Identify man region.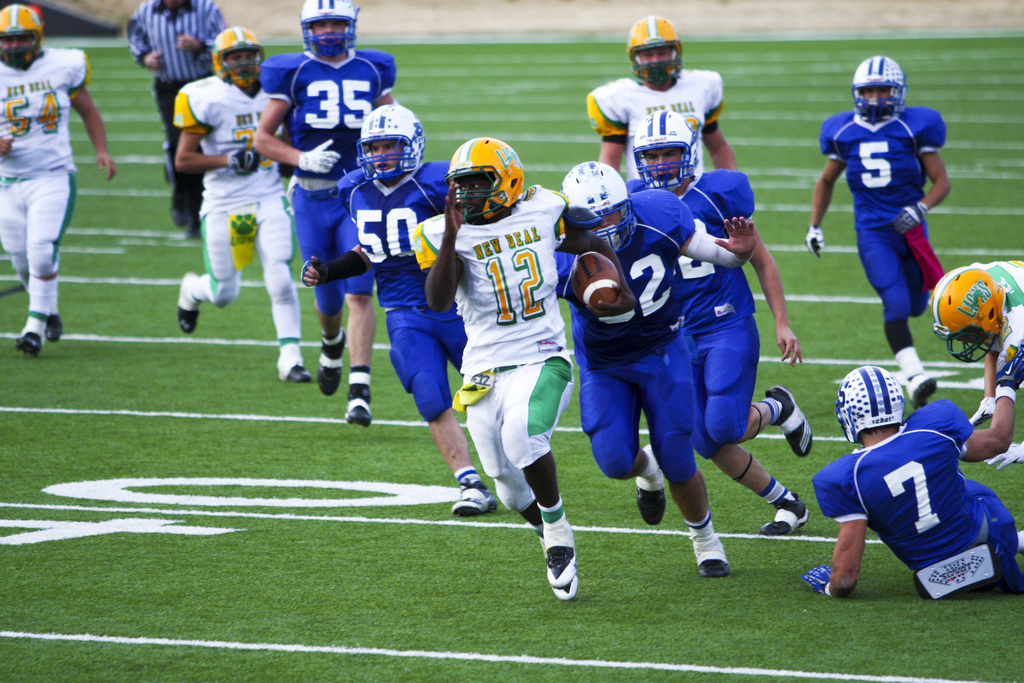
Region: box(803, 54, 950, 412).
